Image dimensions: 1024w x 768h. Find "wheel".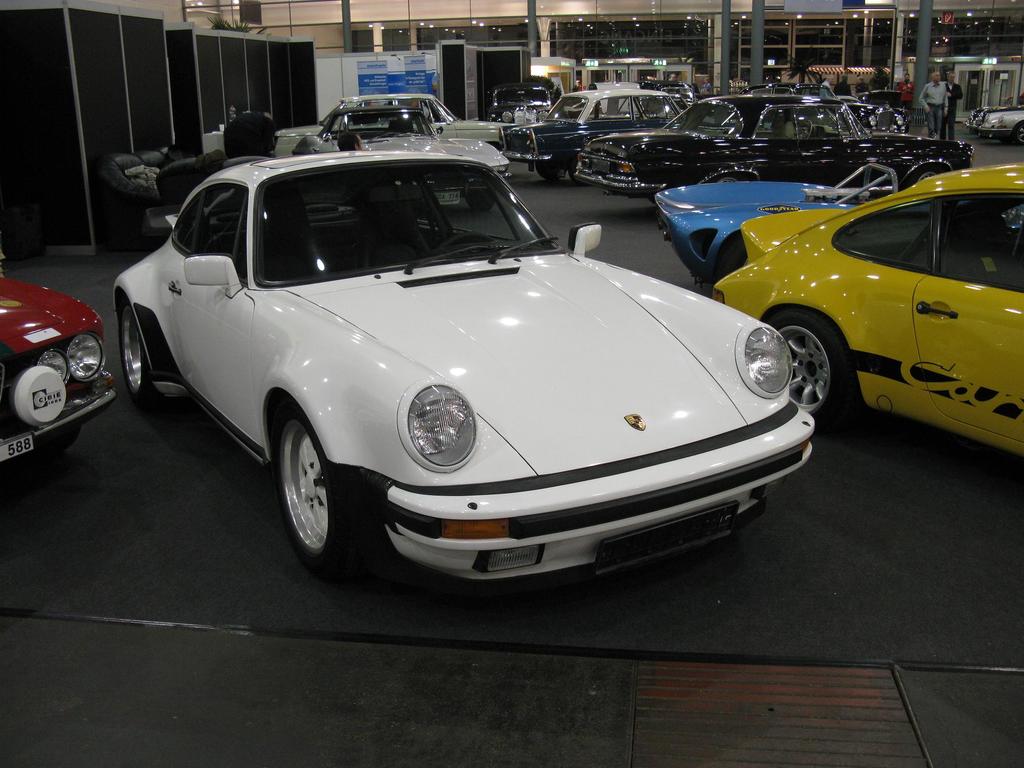
(x1=536, y1=159, x2=558, y2=179).
